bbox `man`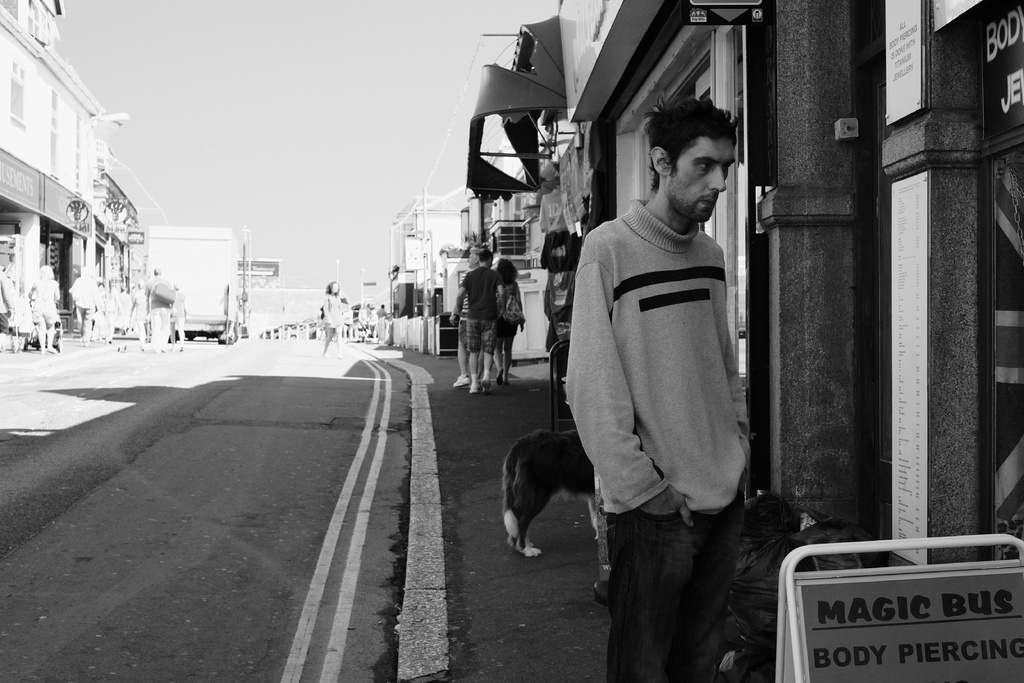
[452,246,486,391]
